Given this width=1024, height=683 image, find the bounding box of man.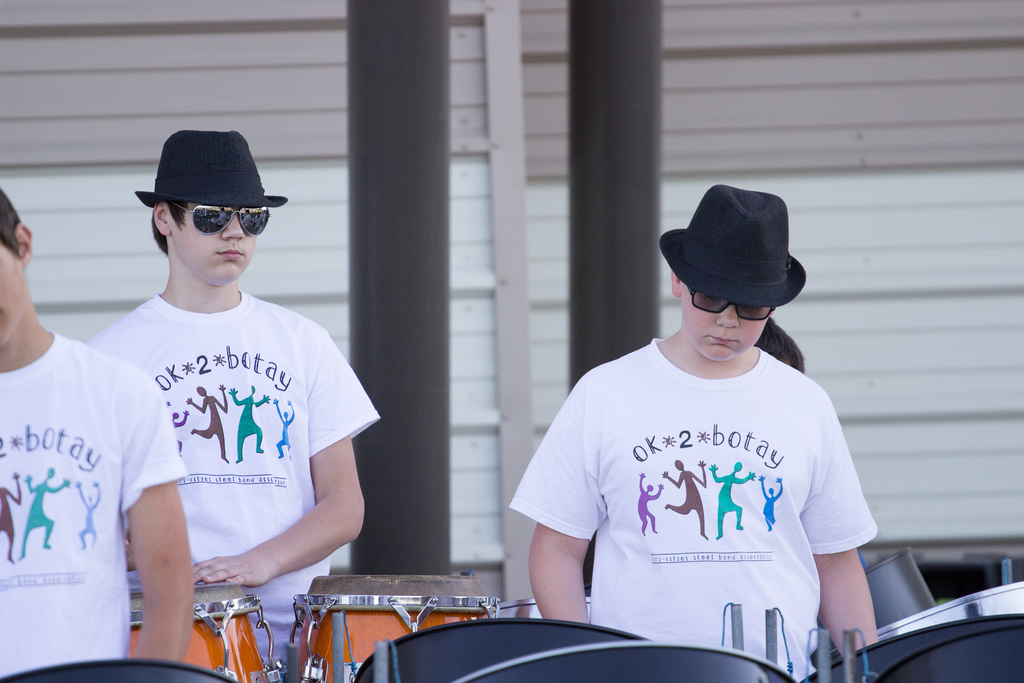
left=502, top=184, right=881, bottom=682.
